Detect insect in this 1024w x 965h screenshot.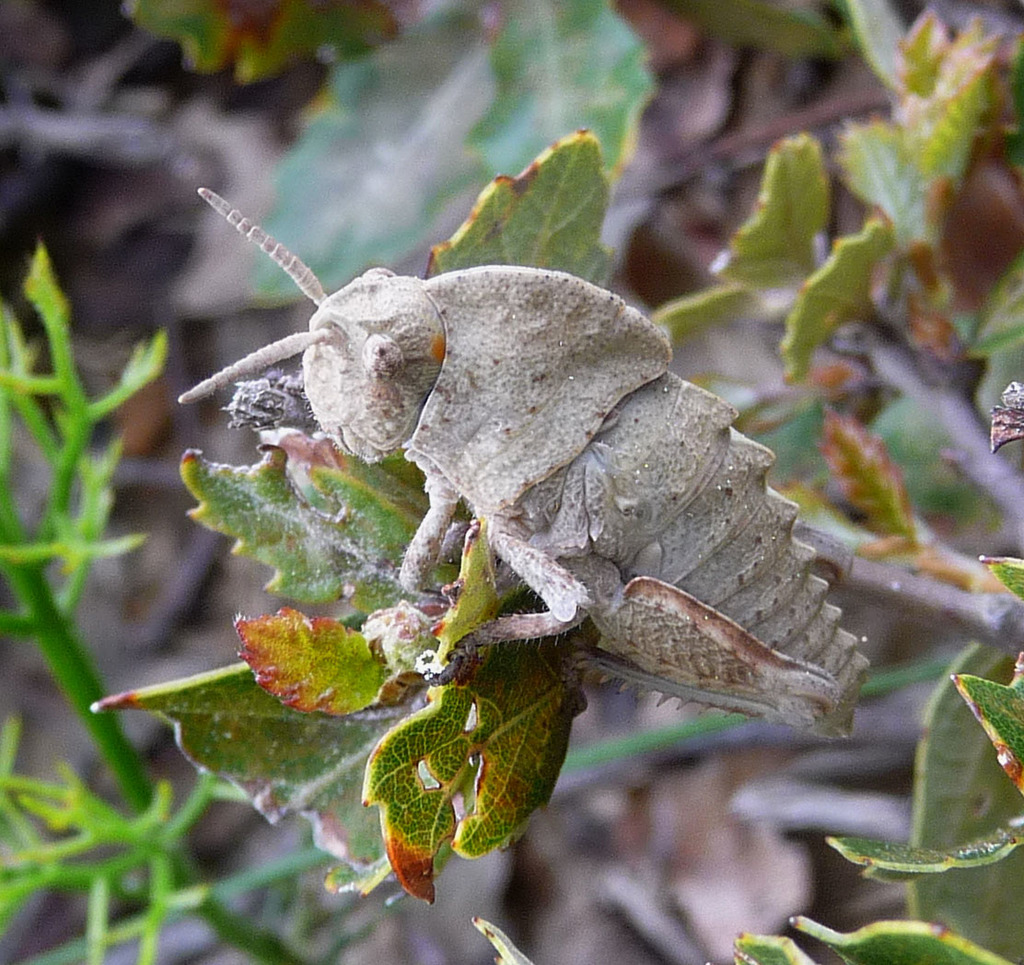
Detection: box(178, 185, 872, 744).
